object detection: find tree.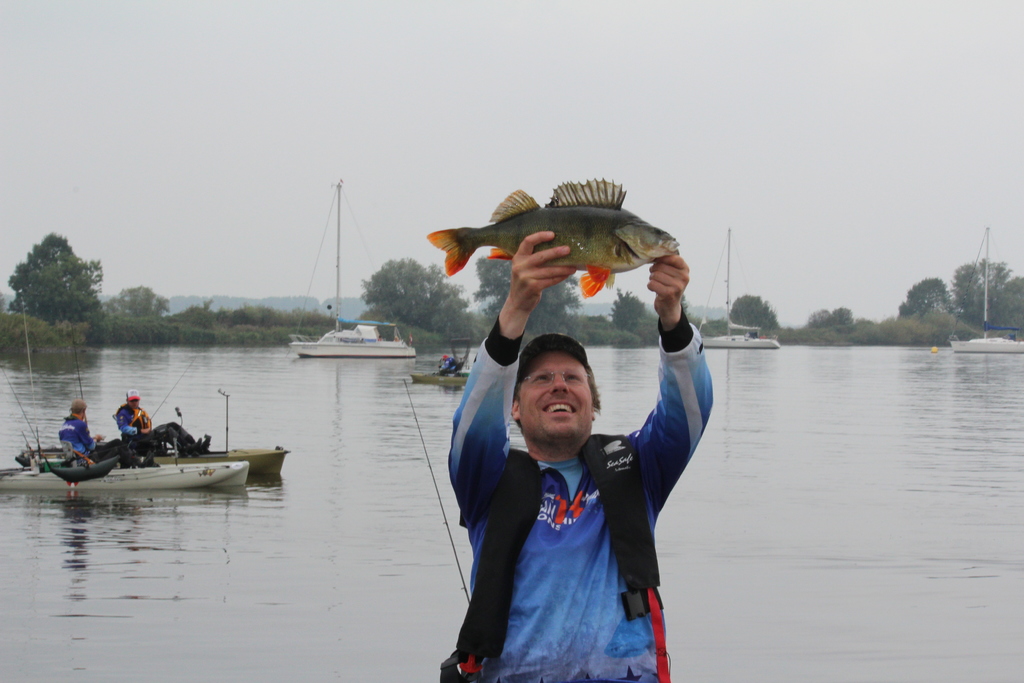
box(203, 298, 215, 309).
